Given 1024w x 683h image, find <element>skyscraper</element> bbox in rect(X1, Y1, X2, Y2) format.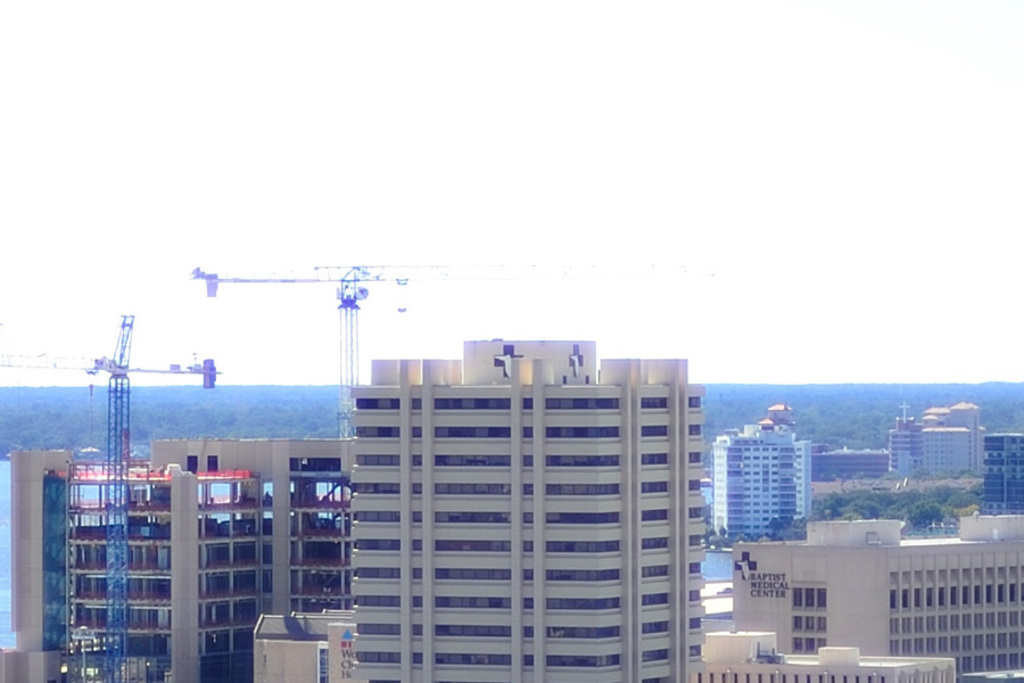
rect(980, 428, 1023, 517).
